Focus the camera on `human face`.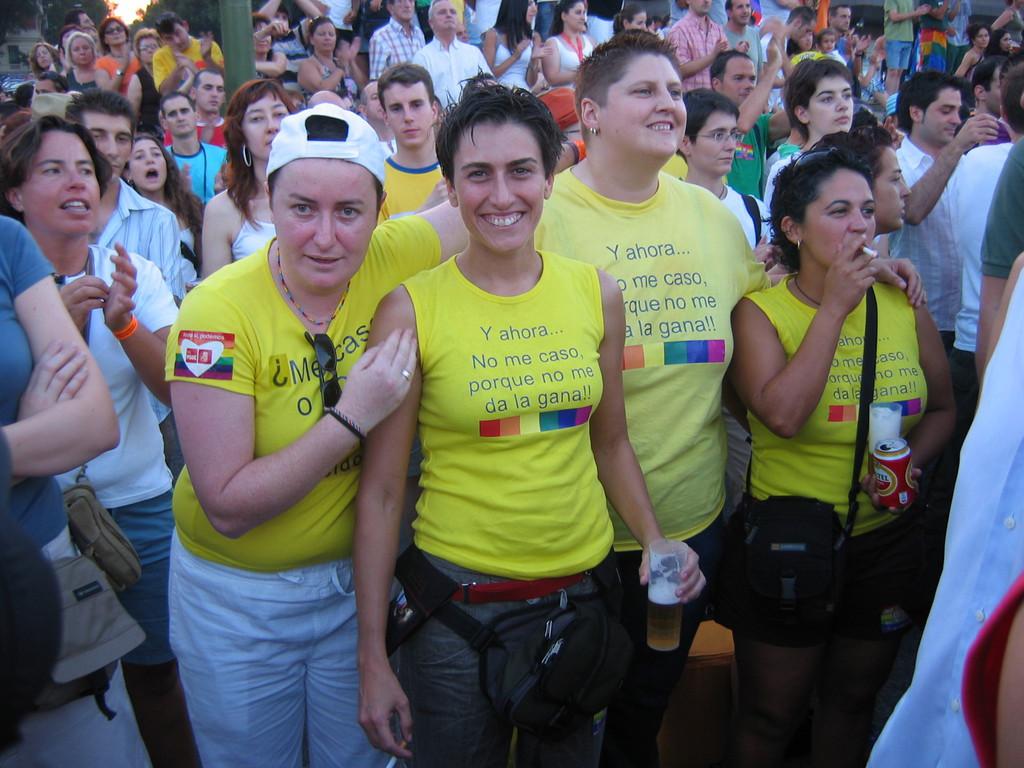
Focus region: crop(987, 66, 1008, 112).
